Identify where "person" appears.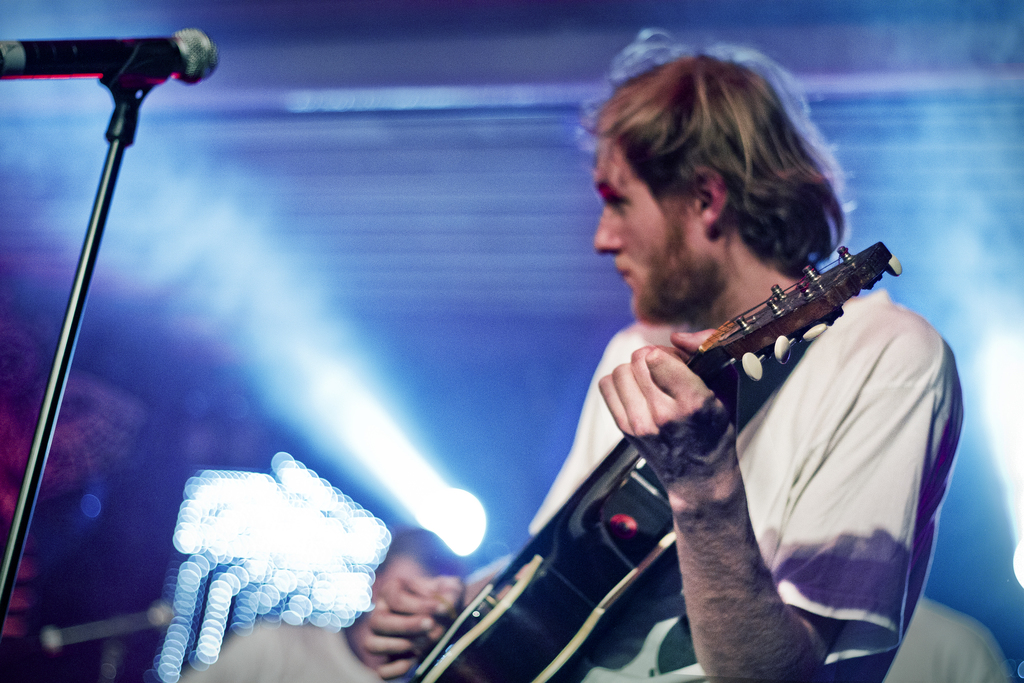
Appears at 172,527,458,682.
